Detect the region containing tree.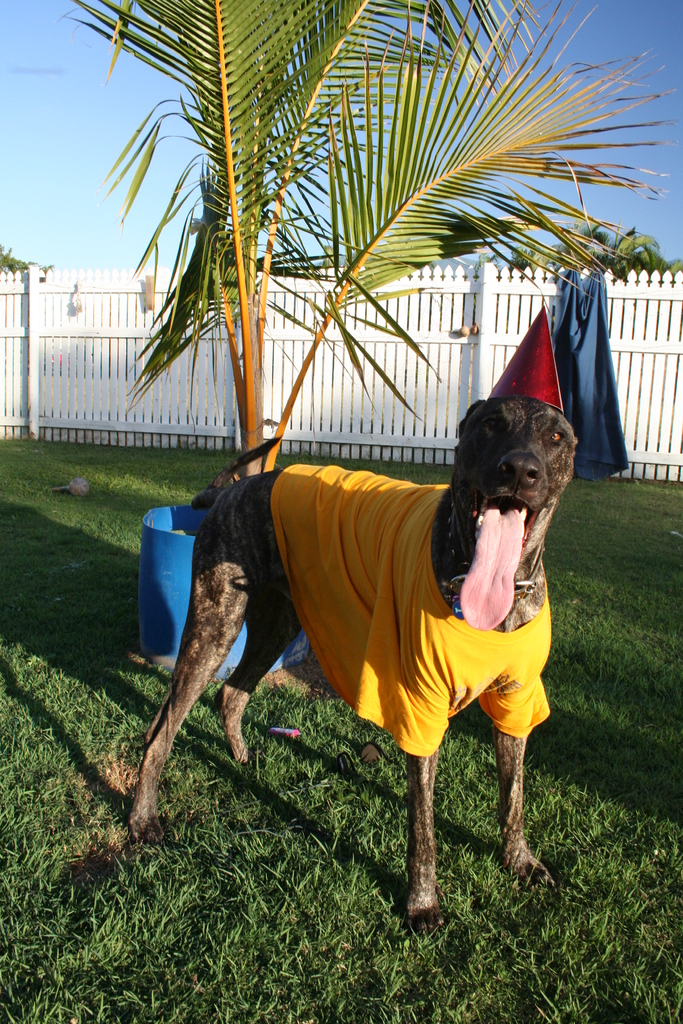
(58, 0, 661, 490).
